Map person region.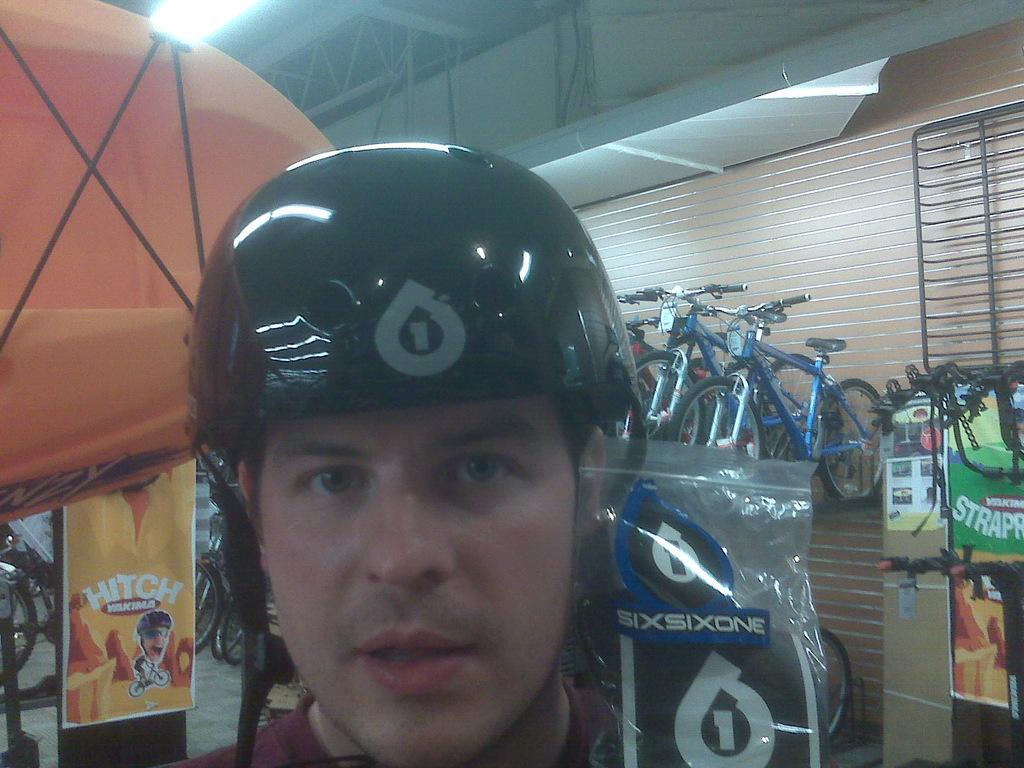
Mapped to 133,610,173,685.
